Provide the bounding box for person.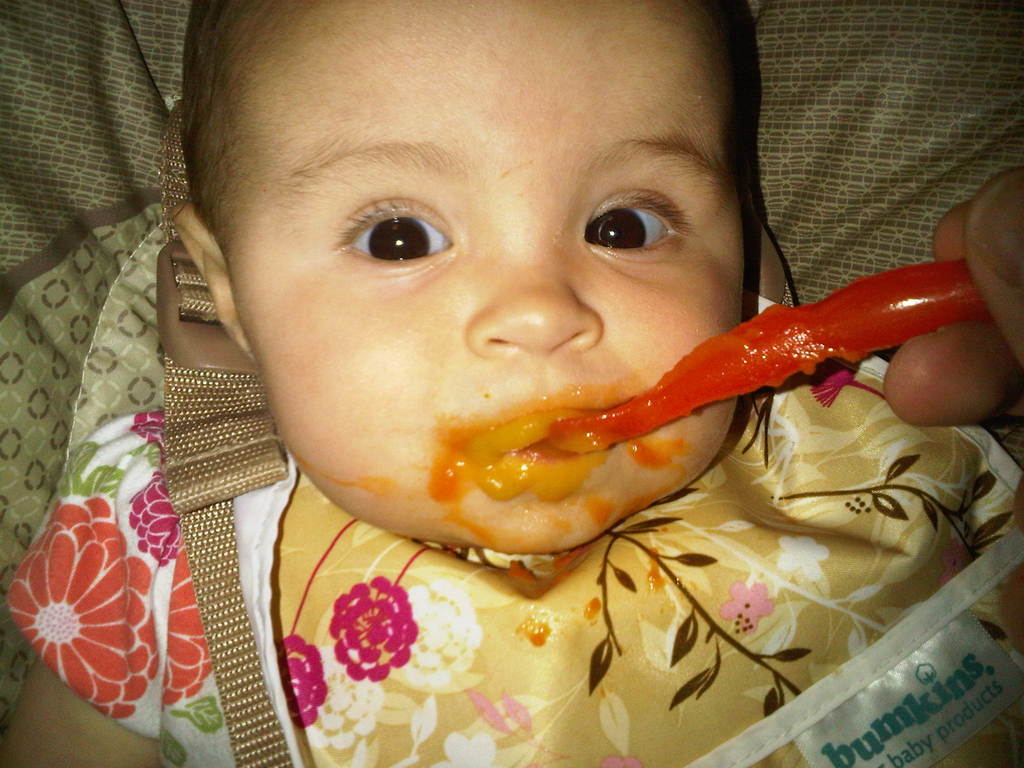
Rect(0, 0, 1023, 767).
